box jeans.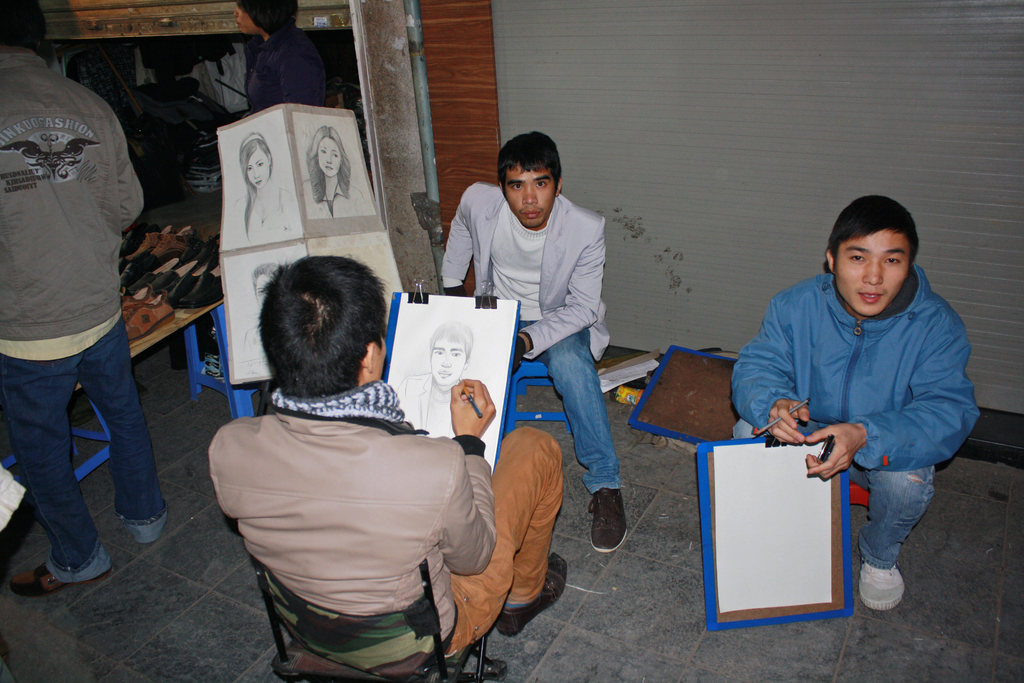
520, 320, 623, 493.
